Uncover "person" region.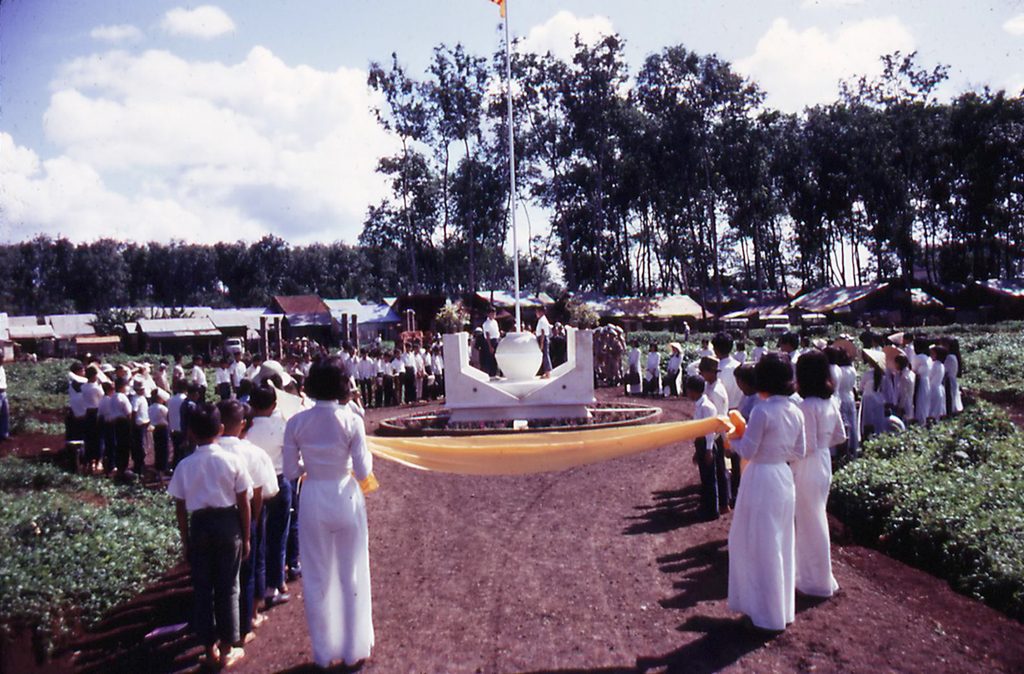
Uncovered: bbox=(381, 349, 390, 395).
